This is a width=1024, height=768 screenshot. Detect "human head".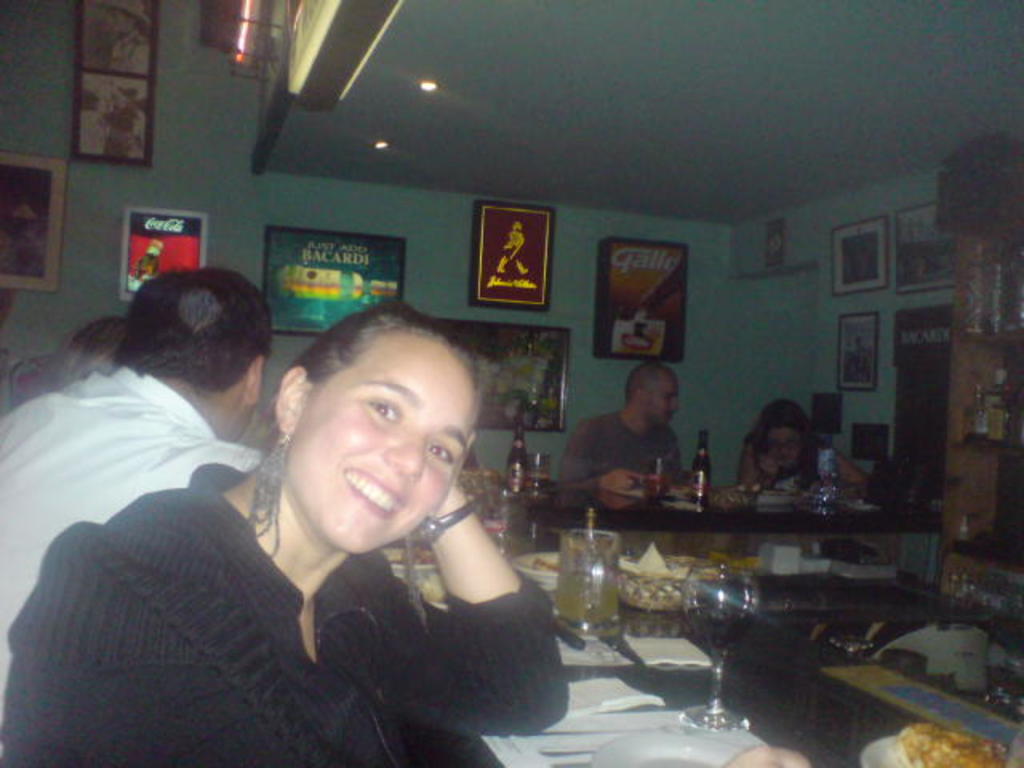
bbox=[755, 397, 813, 467].
